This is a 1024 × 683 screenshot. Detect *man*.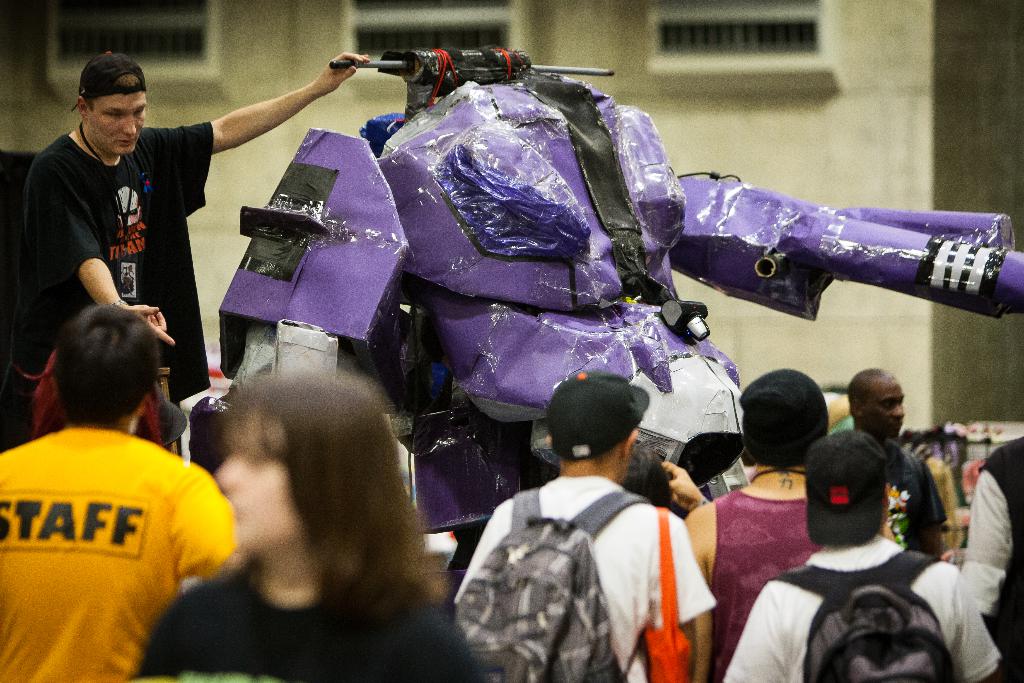
<bbox>0, 299, 234, 682</bbox>.
